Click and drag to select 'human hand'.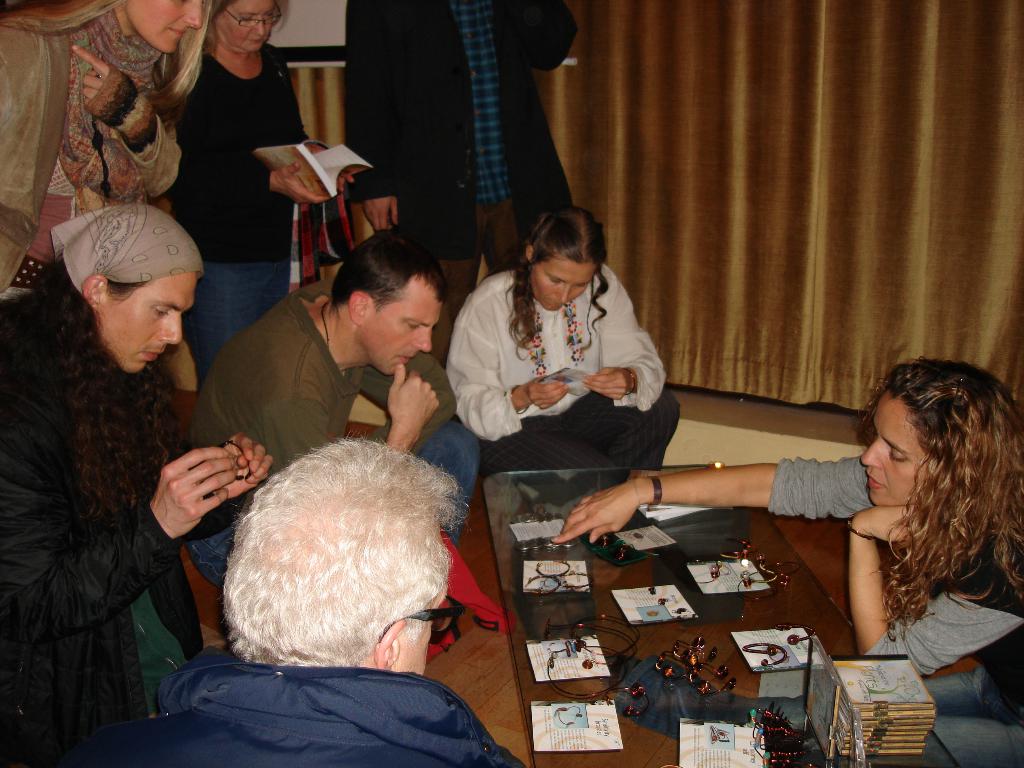
Selection: select_region(71, 43, 109, 110).
